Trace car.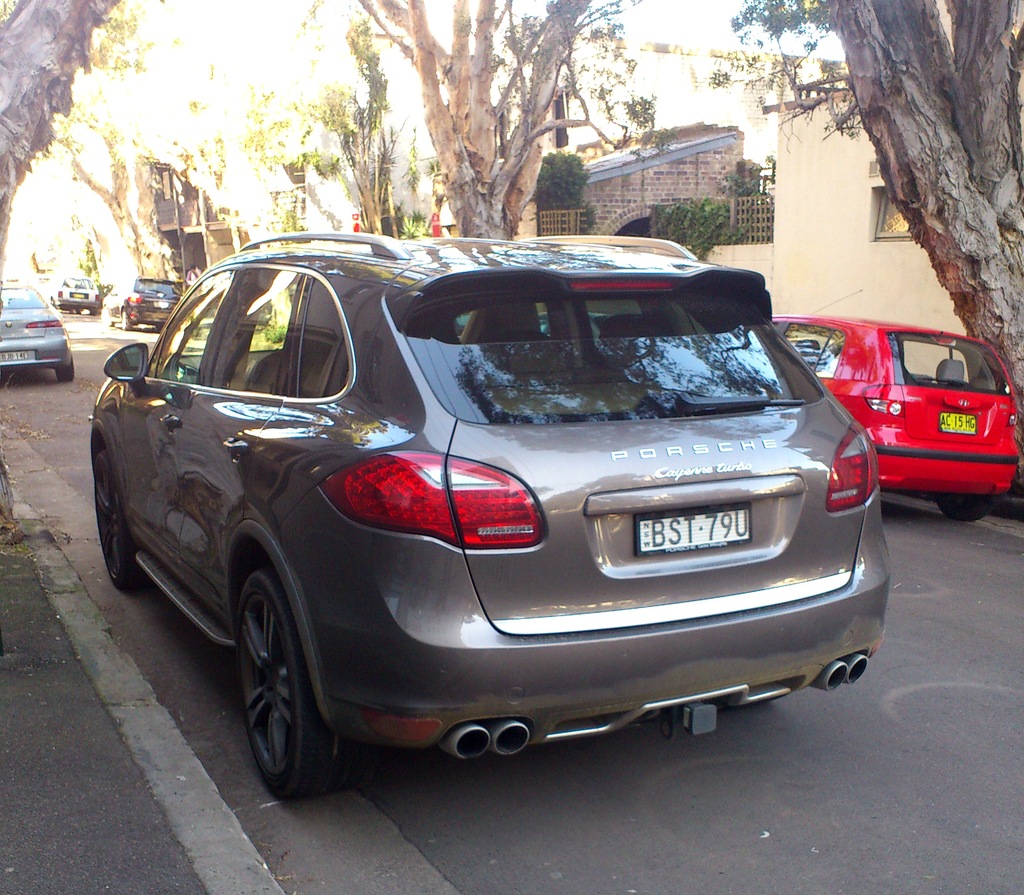
Traced to {"left": 49, "top": 271, "right": 100, "bottom": 309}.
